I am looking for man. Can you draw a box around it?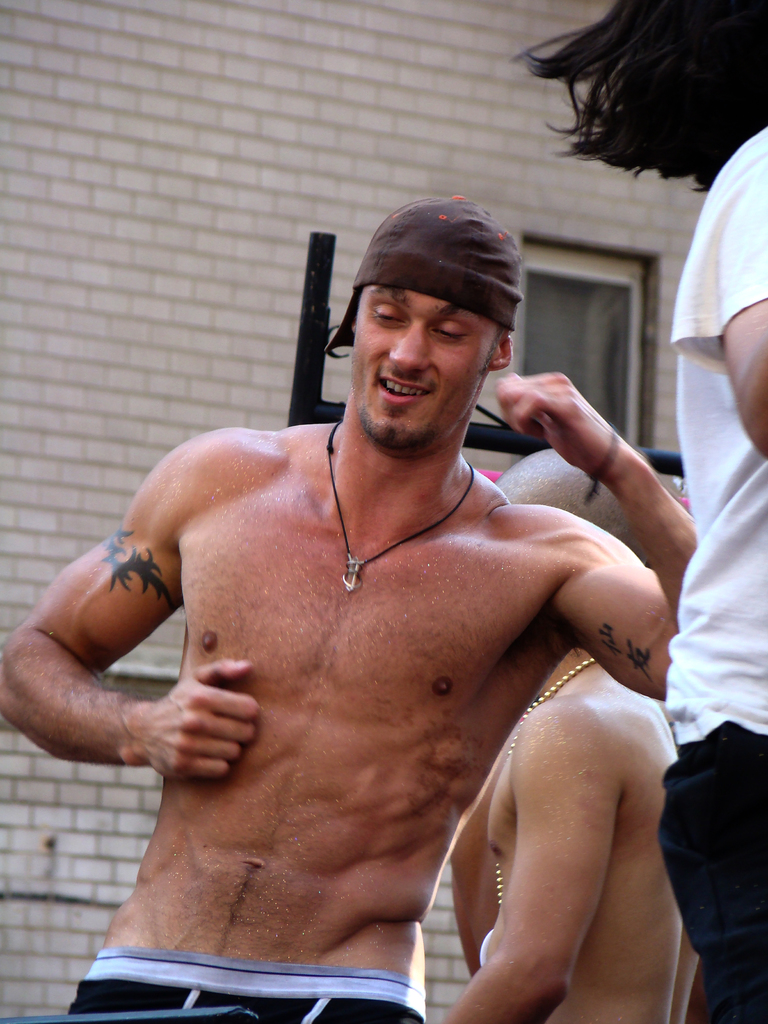
Sure, the bounding box is BBox(0, 196, 701, 1023).
